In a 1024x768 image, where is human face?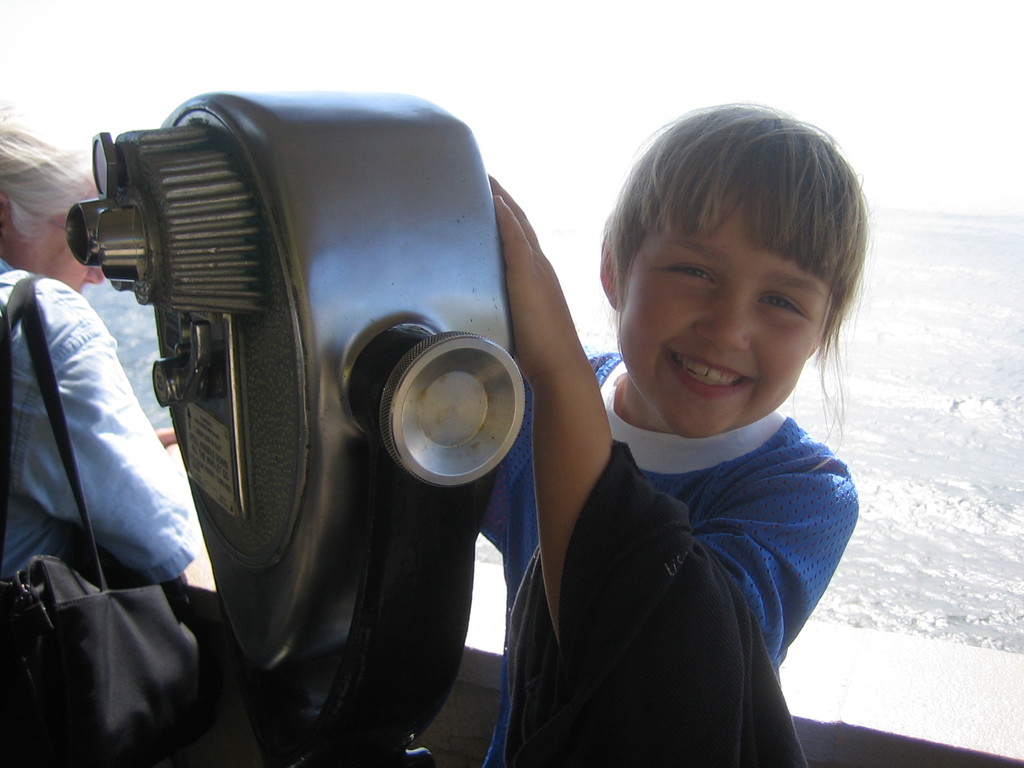
region(616, 192, 847, 439).
